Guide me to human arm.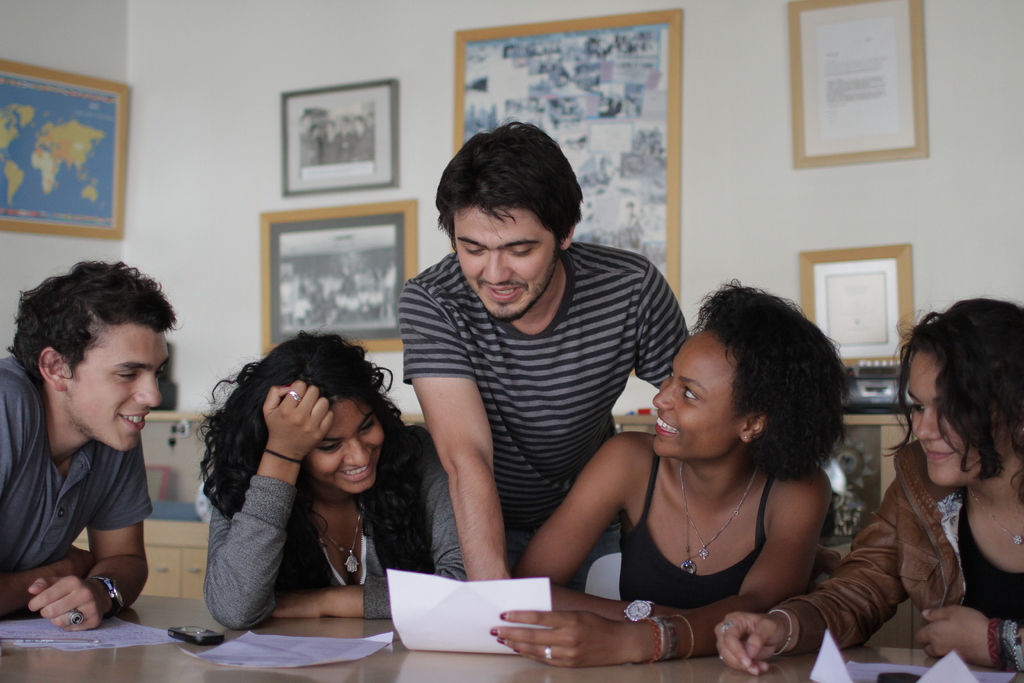
Guidance: (238, 425, 477, 625).
